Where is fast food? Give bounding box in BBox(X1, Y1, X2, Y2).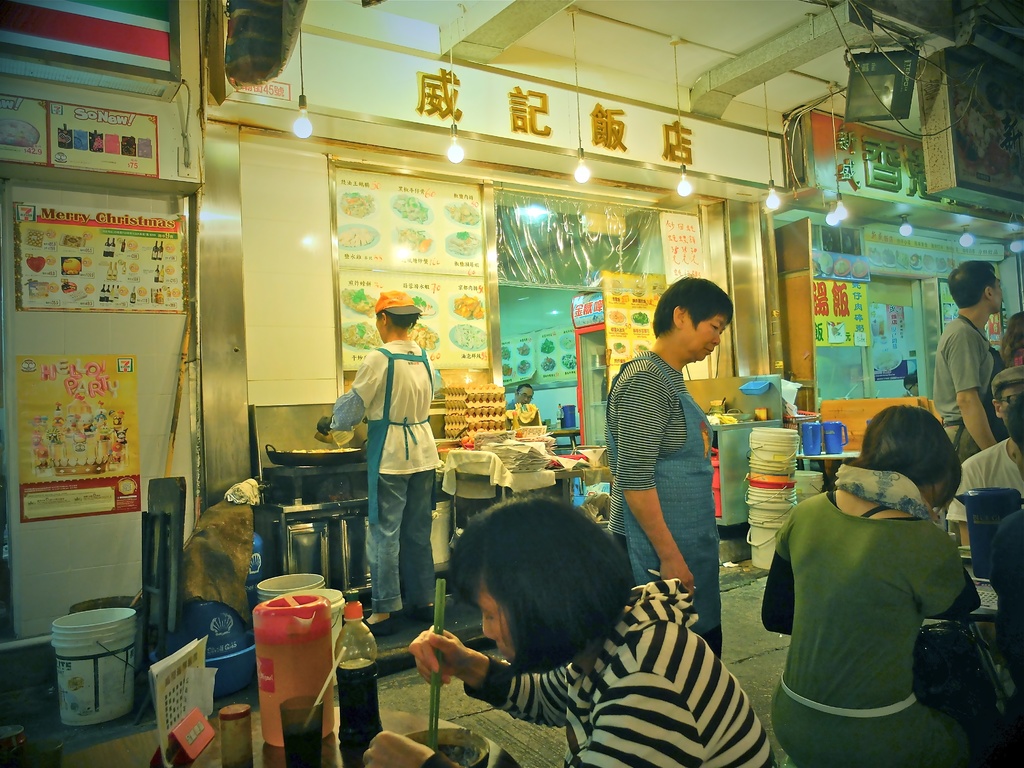
BBox(634, 344, 648, 355).
